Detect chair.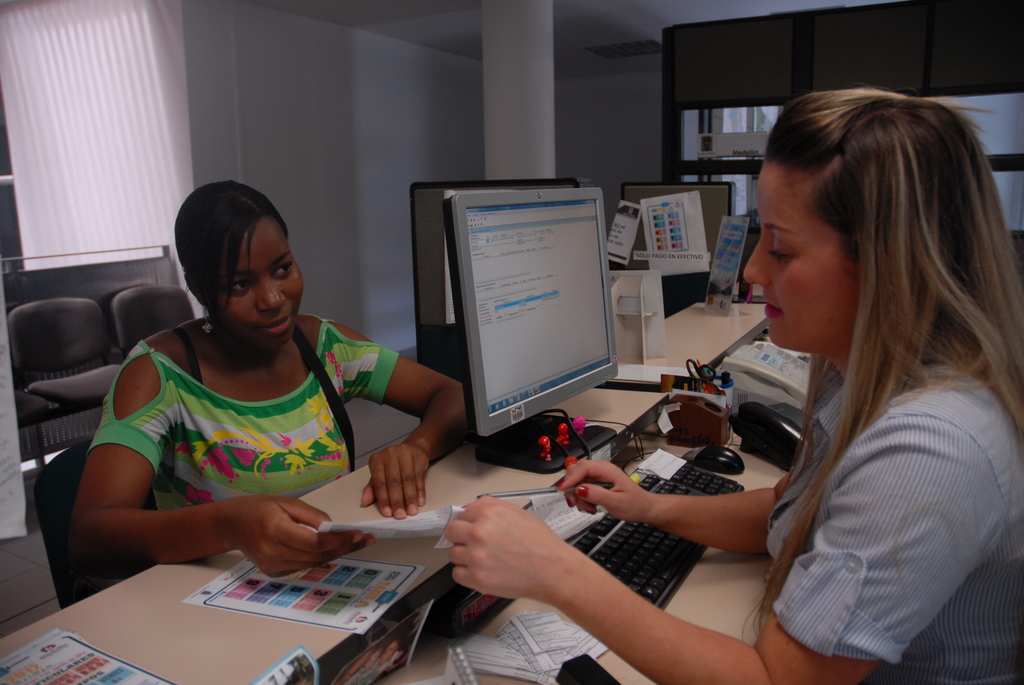
Detected at l=31, t=445, r=163, b=615.
